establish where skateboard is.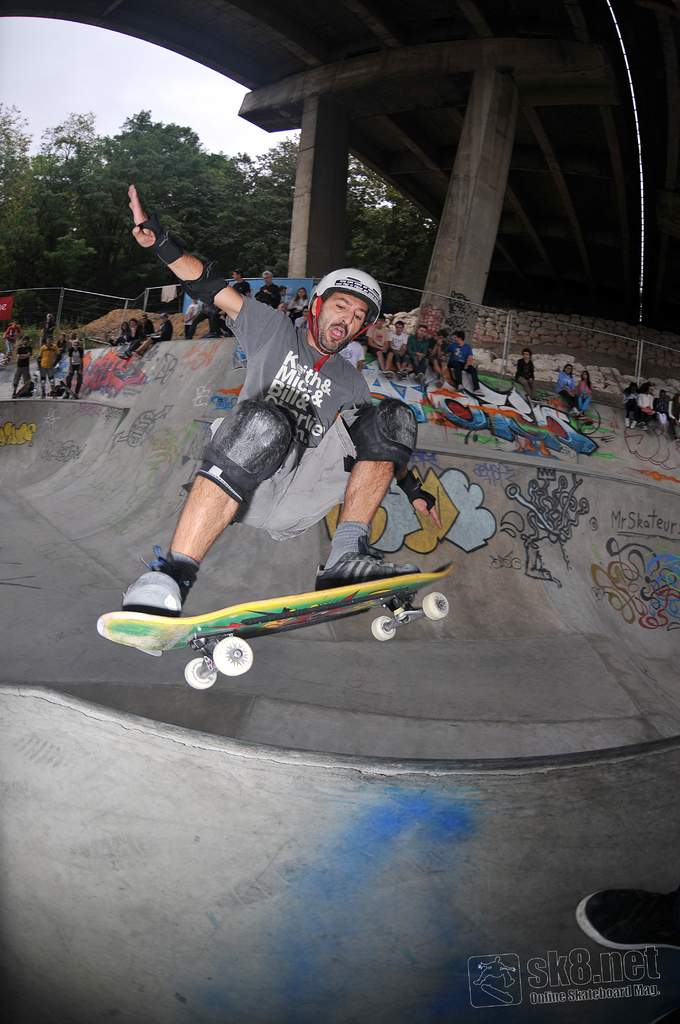
Established at [92,563,454,696].
